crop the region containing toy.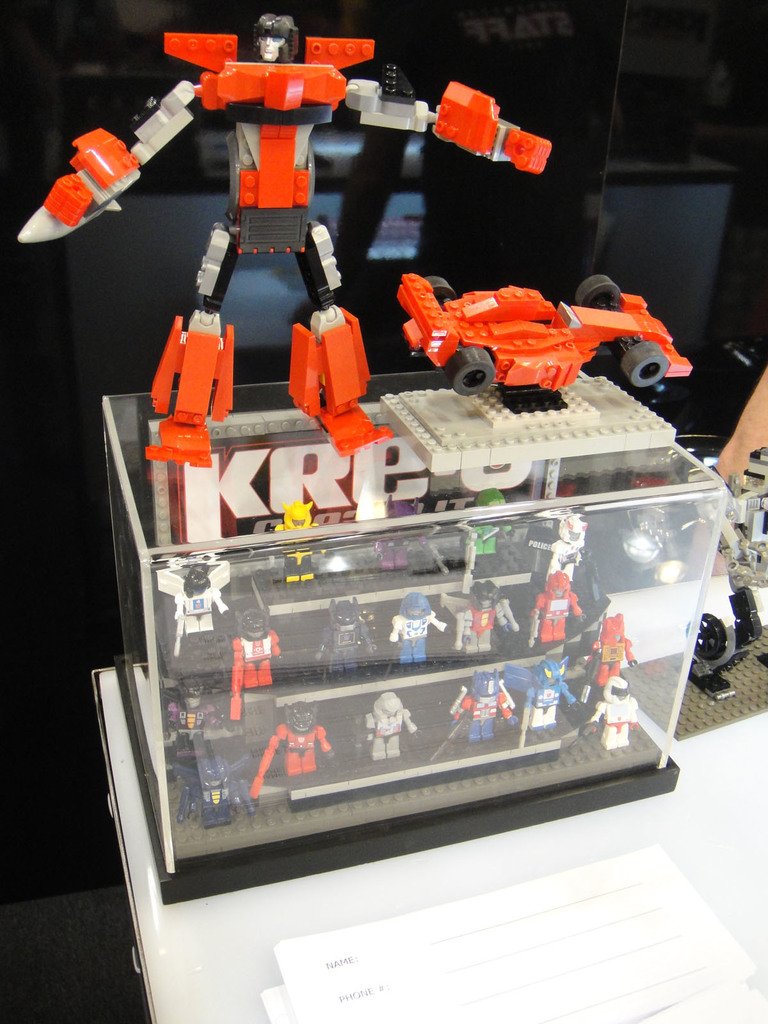
Crop region: [517,659,572,724].
